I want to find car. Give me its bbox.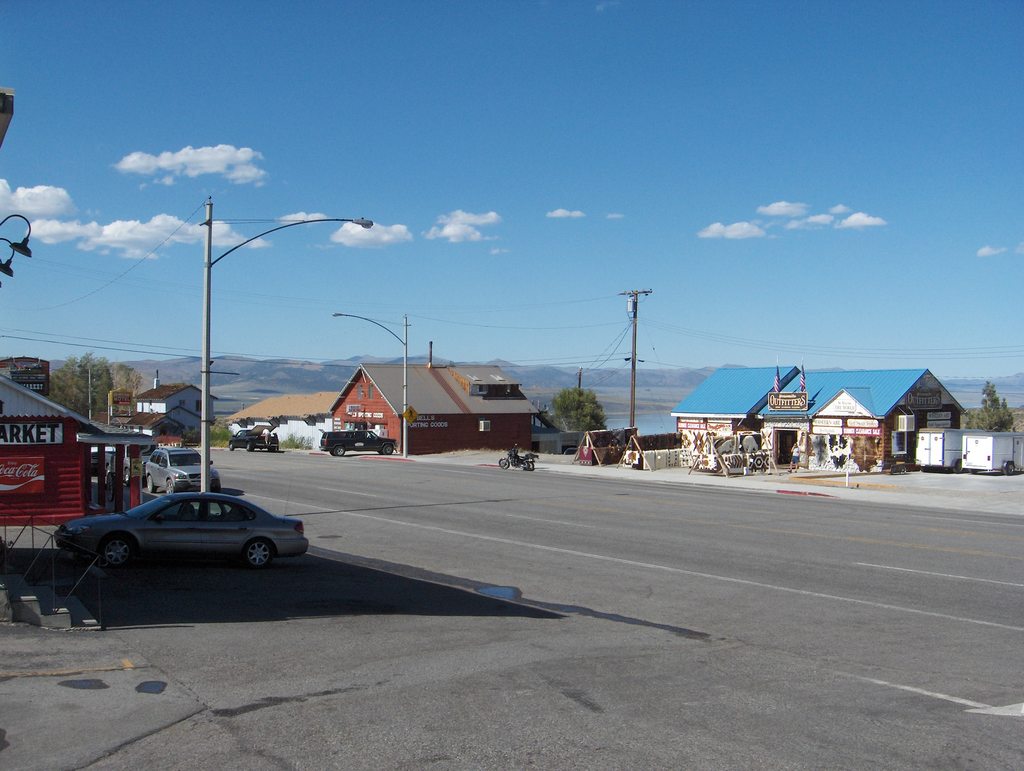
(142, 444, 216, 490).
